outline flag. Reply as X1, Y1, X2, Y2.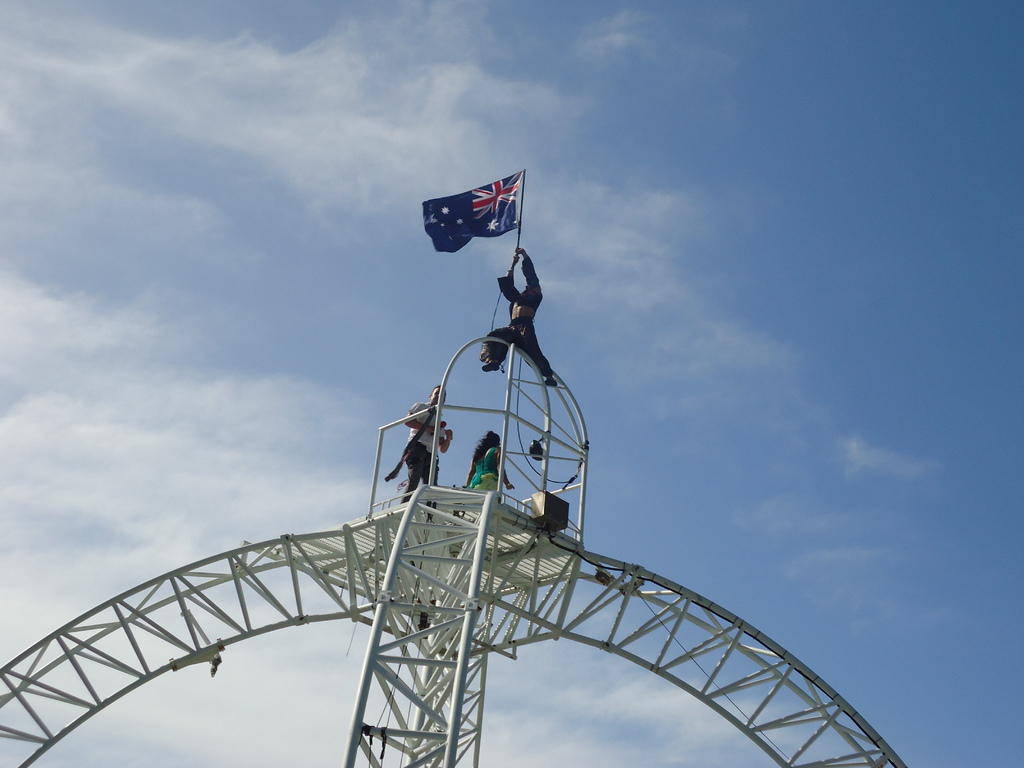
420, 171, 527, 257.
